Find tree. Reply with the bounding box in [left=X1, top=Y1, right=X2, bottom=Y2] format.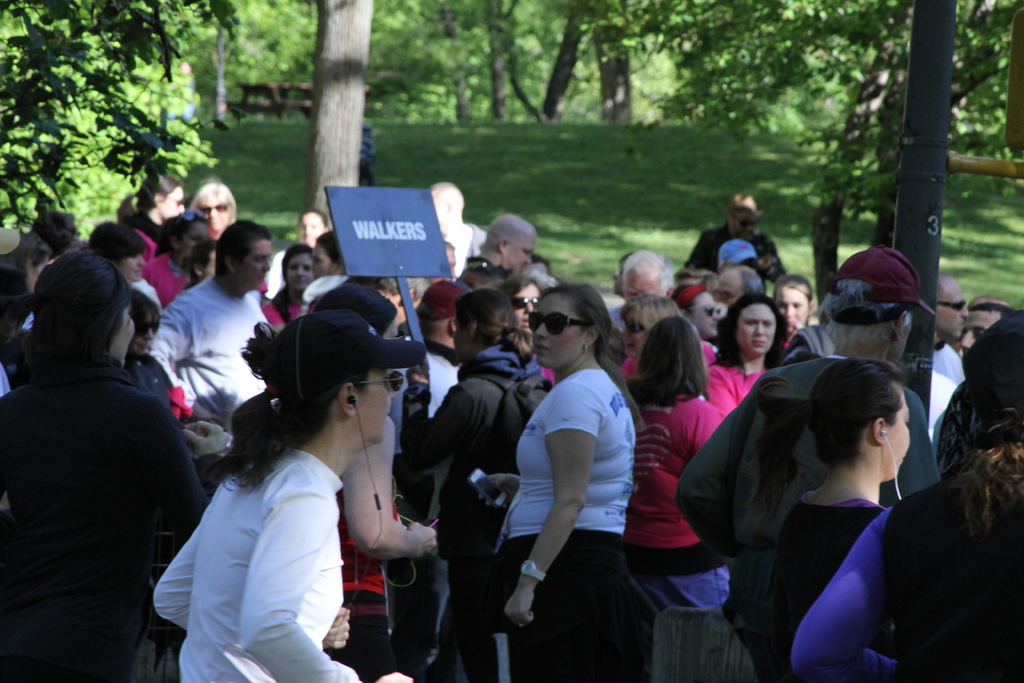
[left=569, top=0, right=1022, bottom=318].
